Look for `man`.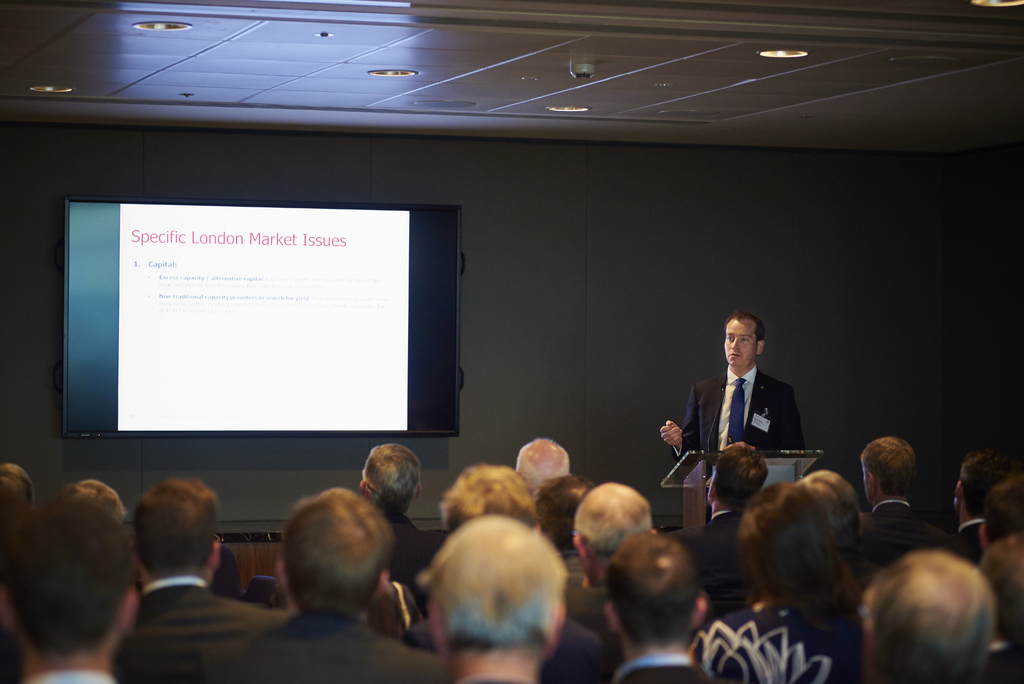
Found: 441, 464, 548, 555.
